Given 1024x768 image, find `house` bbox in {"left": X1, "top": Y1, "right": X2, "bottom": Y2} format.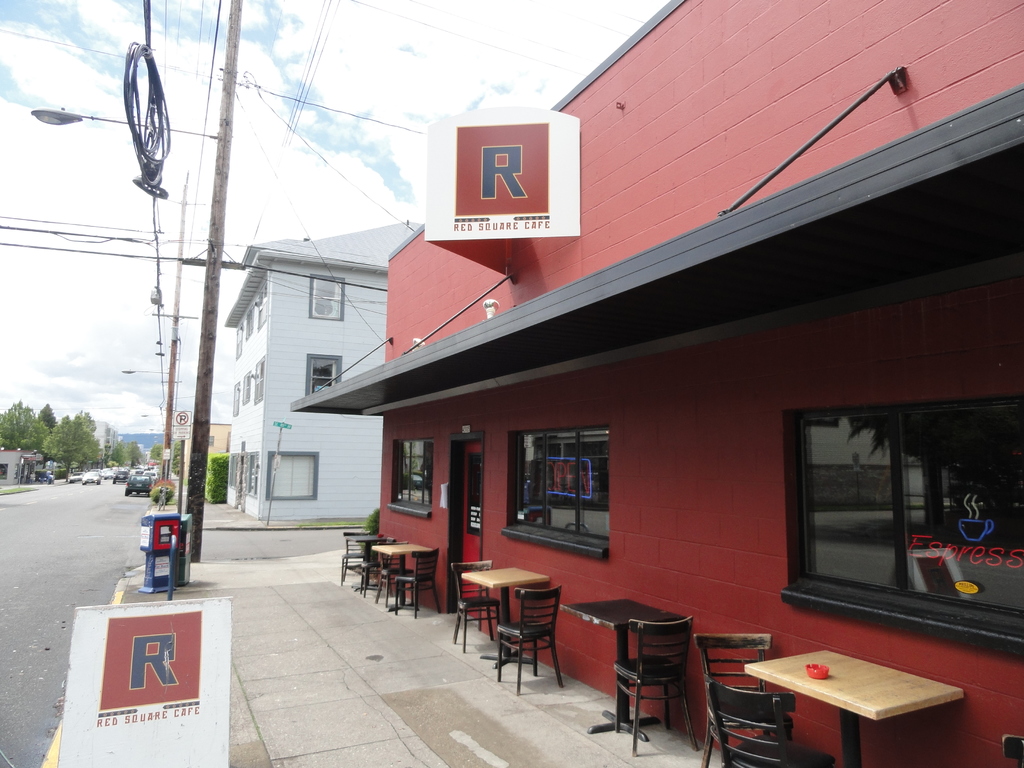
{"left": 225, "top": 219, "right": 426, "bottom": 522}.
